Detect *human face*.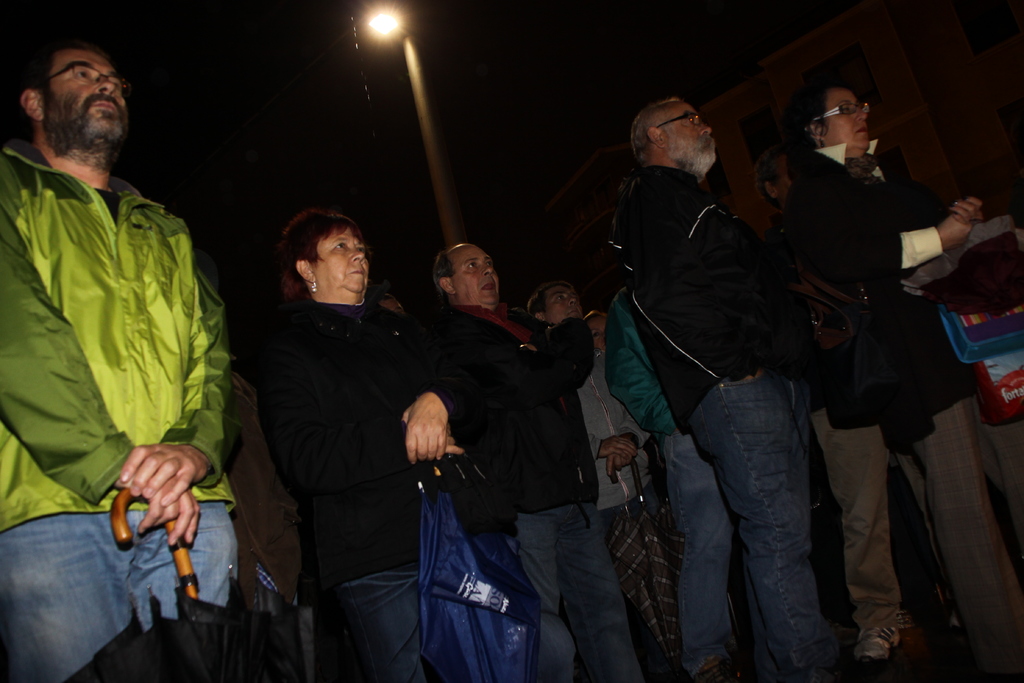
Detected at box(41, 51, 113, 140).
